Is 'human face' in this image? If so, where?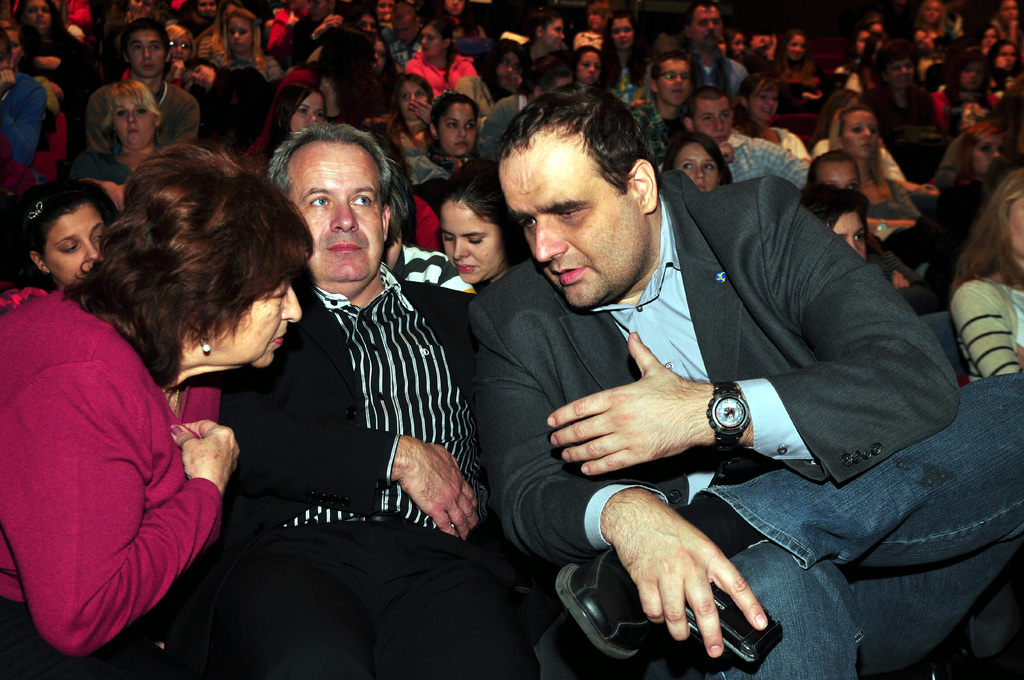
Yes, at left=1014, top=194, right=1023, bottom=245.
